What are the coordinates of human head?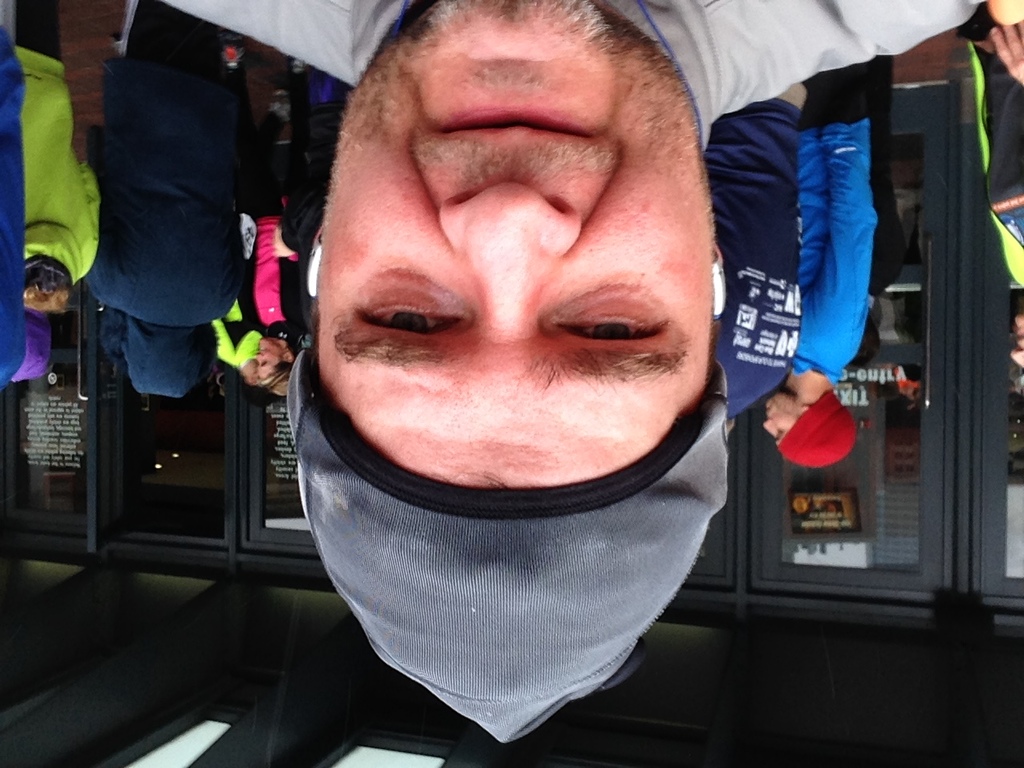
x1=253 y1=335 x2=299 y2=399.
